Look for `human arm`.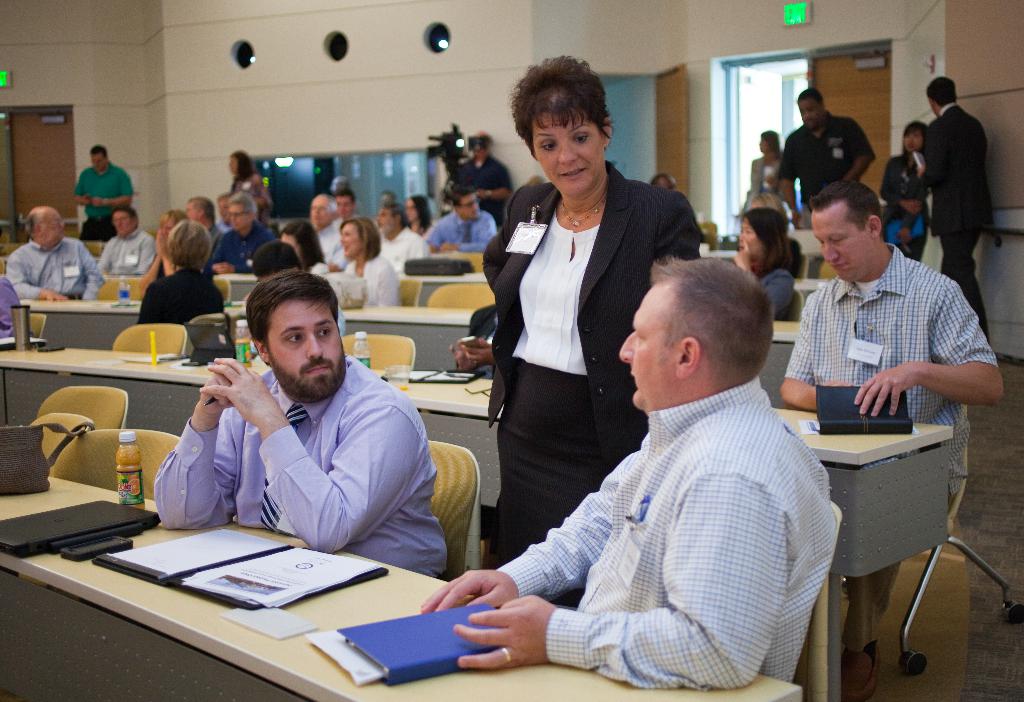
Found: [656,193,700,264].
